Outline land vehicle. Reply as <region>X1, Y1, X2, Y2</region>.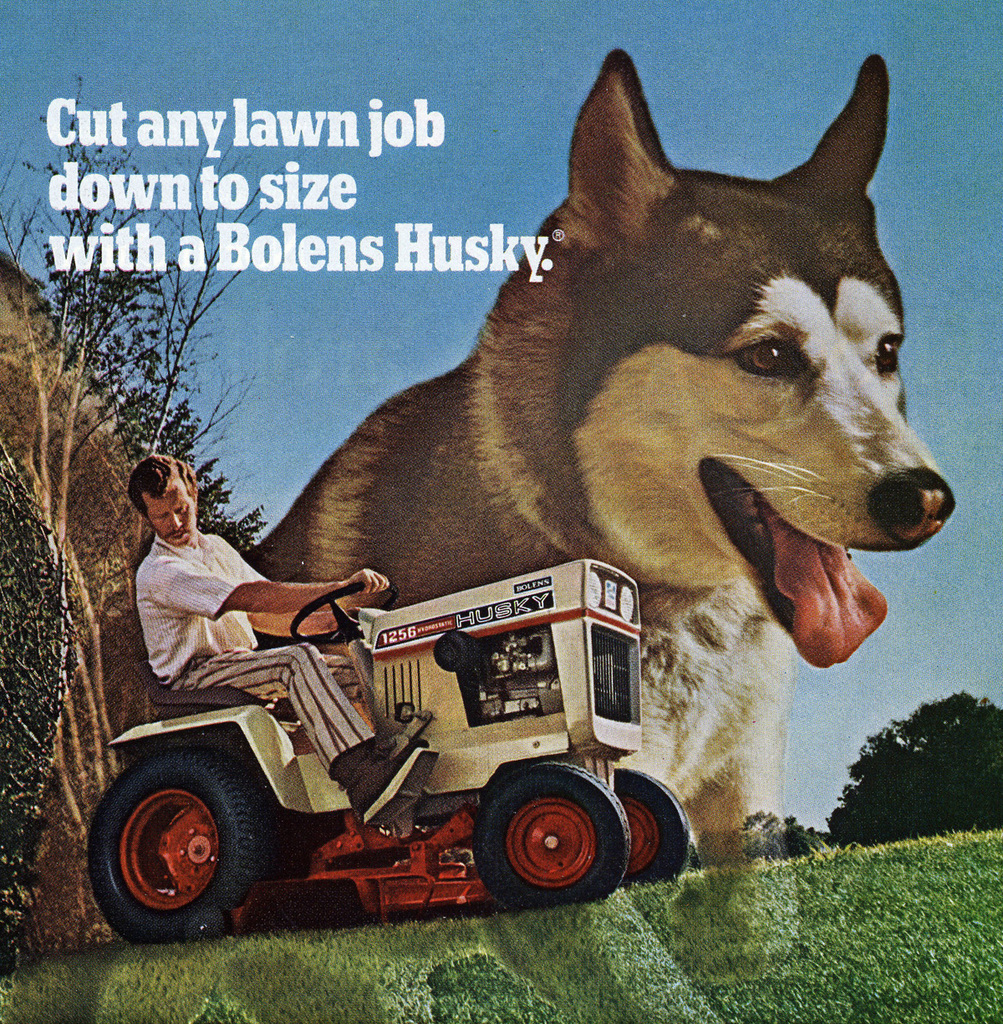
<region>67, 546, 705, 925</region>.
